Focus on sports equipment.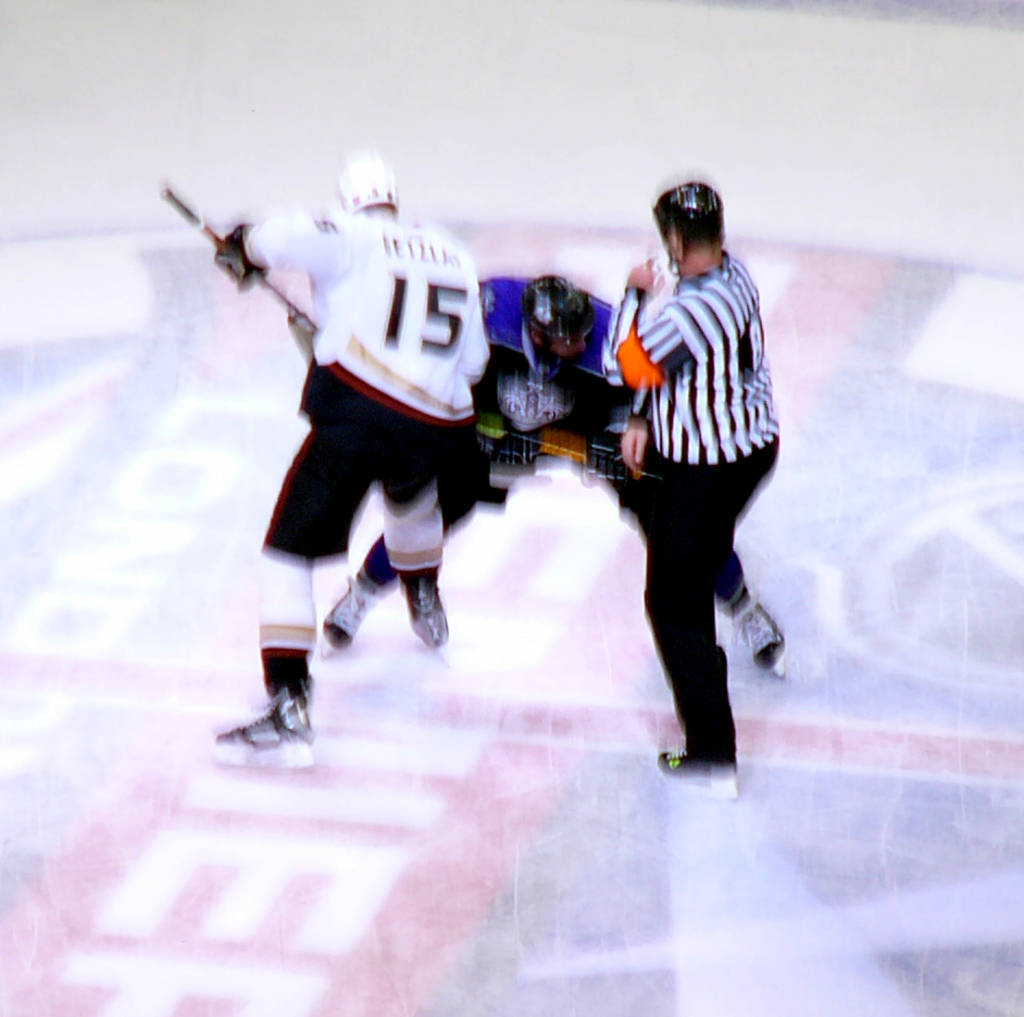
Focused at crop(652, 167, 730, 277).
